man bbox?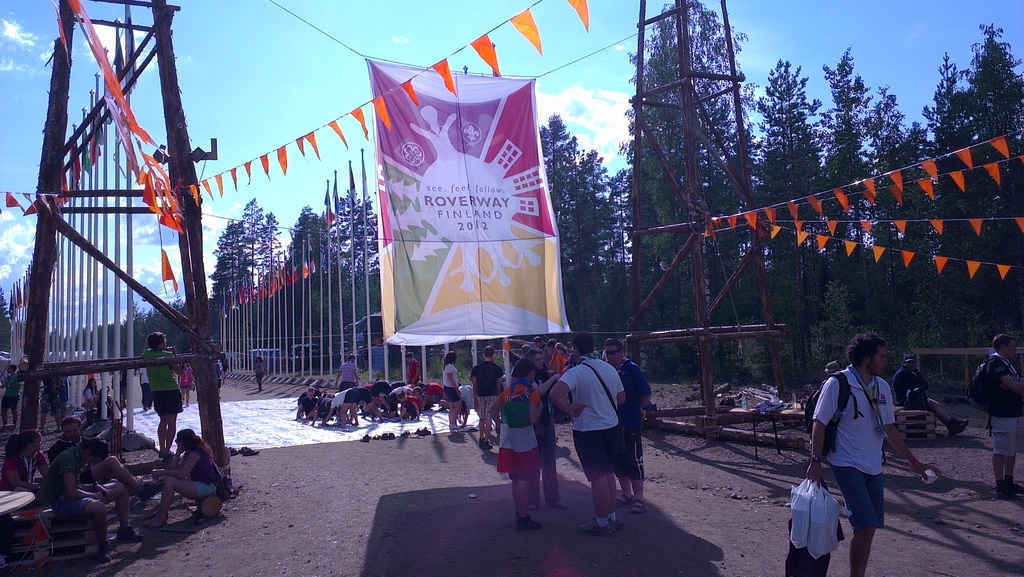
bbox=(332, 352, 358, 392)
